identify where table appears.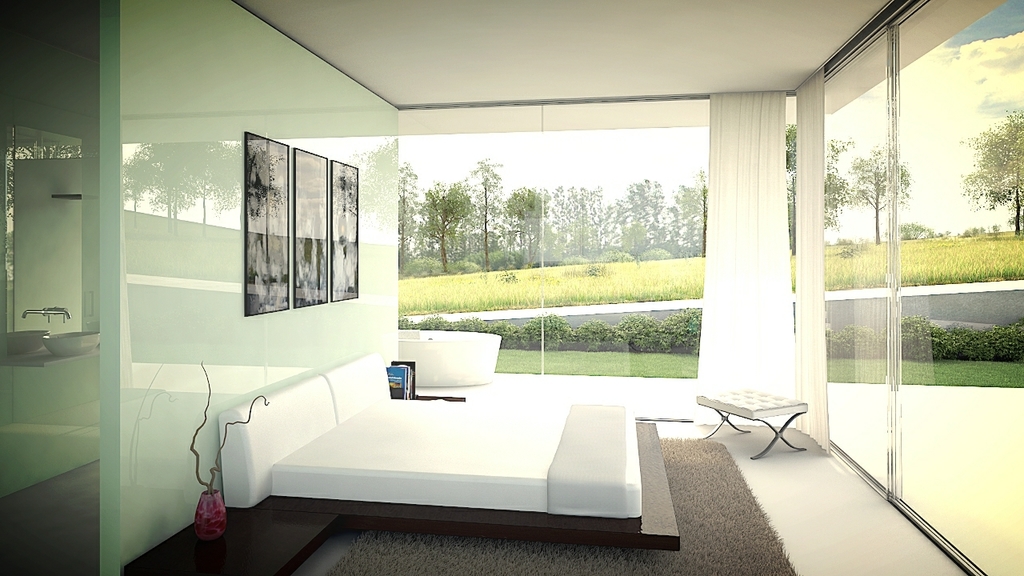
Appears at [x1=697, y1=388, x2=809, y2=460].
